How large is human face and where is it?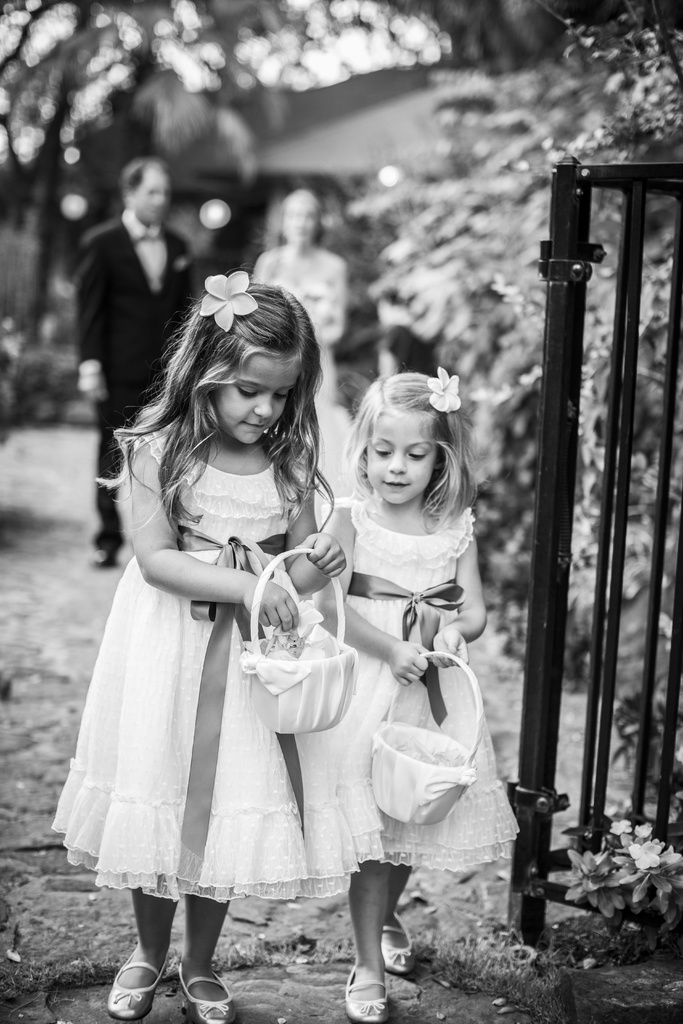
Bounding box: l=281, t=196, r=315, b=245.
